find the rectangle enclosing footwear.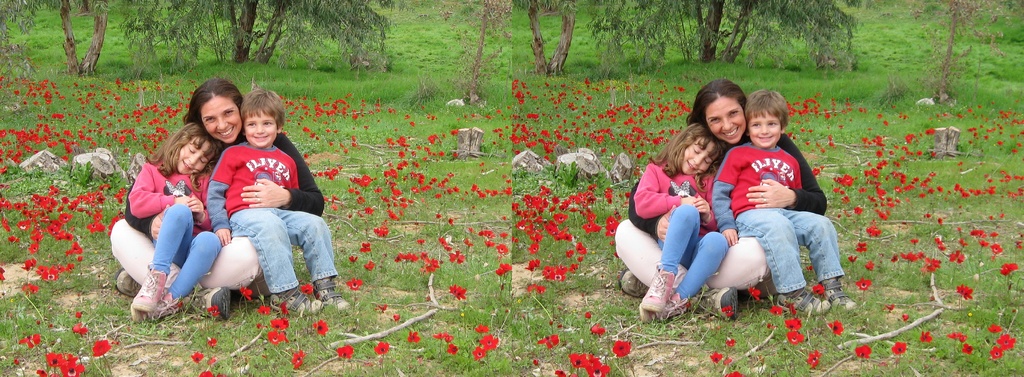
rect(110, 271, 141, 299).
